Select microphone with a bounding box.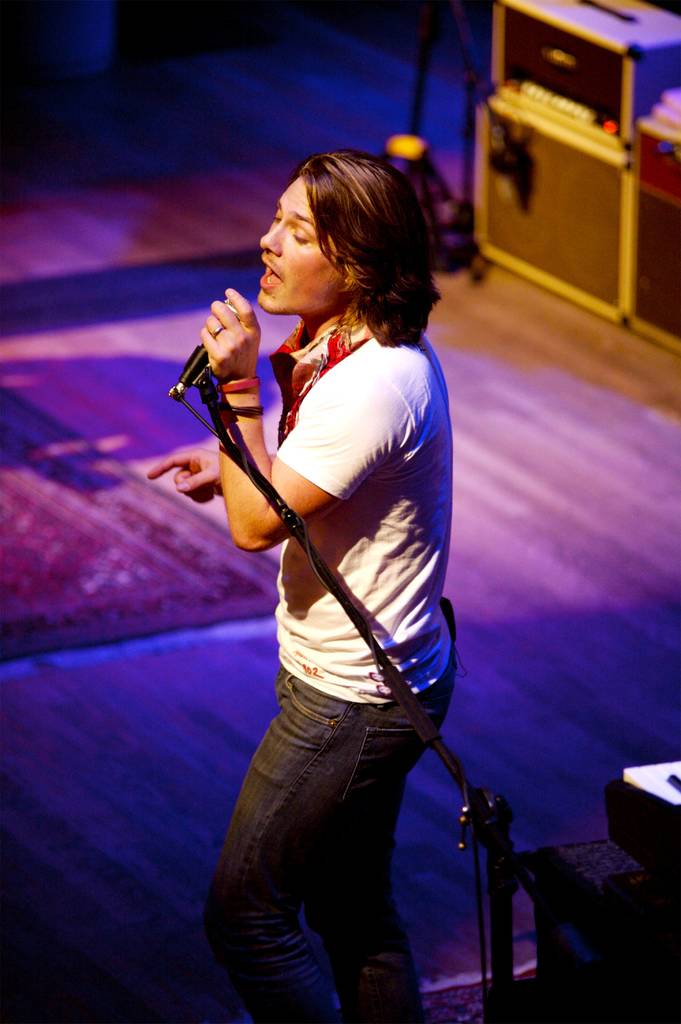
{"x1": 170, "y1": 276, "x2": 292, "y2": 449}.
